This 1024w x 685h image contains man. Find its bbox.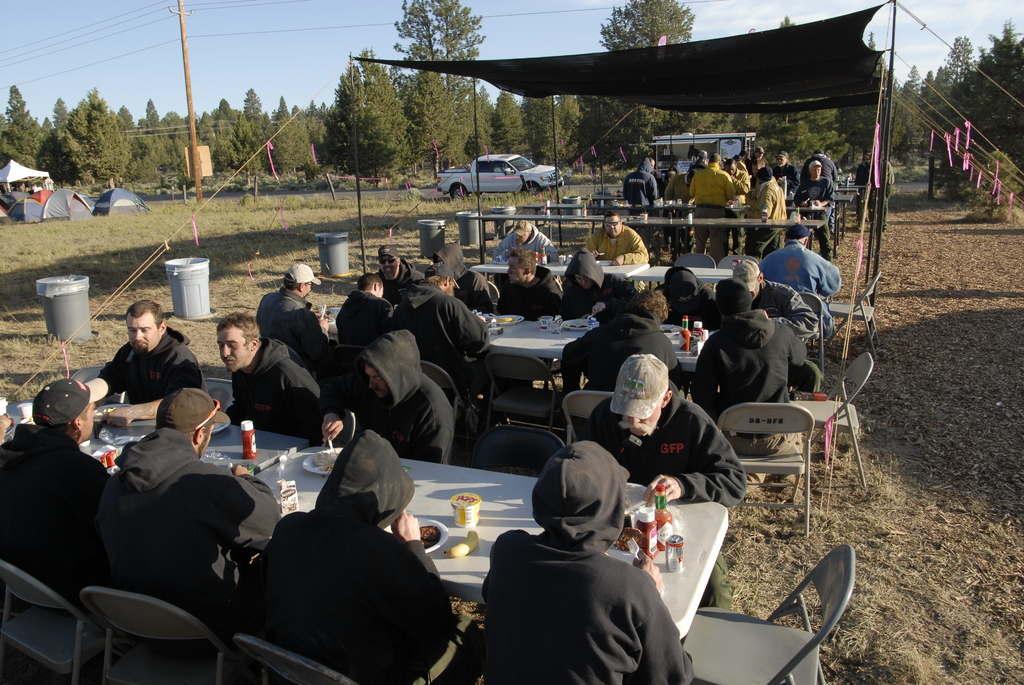
<box>425,242,492,311</box>.
